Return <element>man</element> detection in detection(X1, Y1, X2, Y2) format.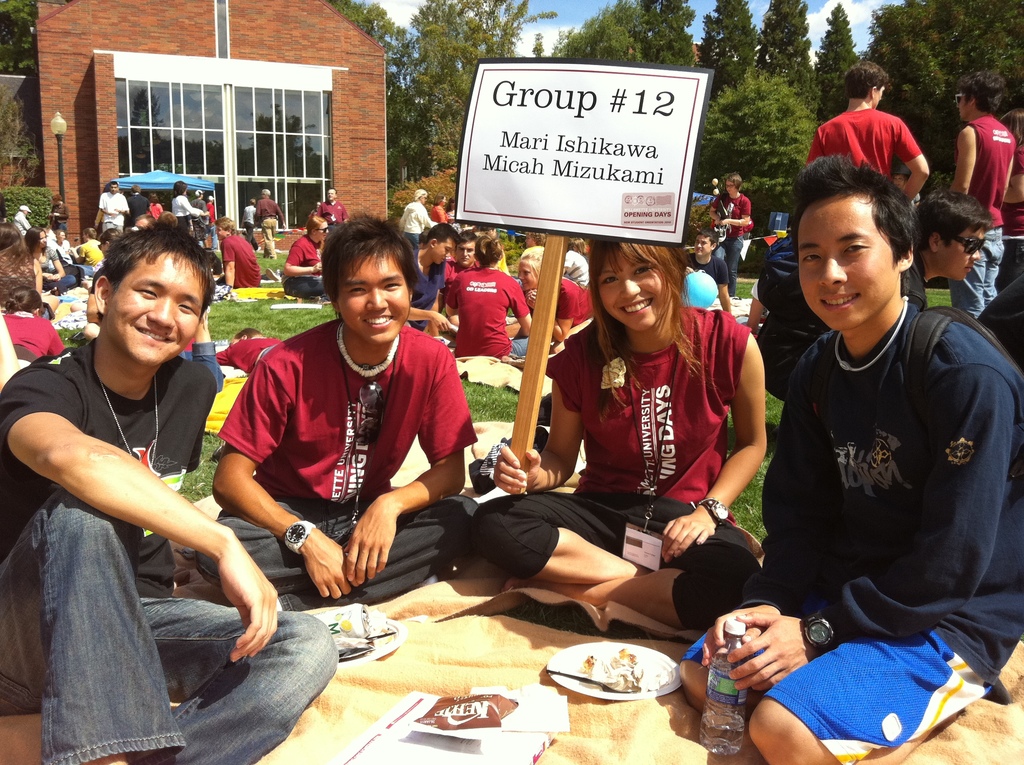
detection(747, 188, 995, 407).
